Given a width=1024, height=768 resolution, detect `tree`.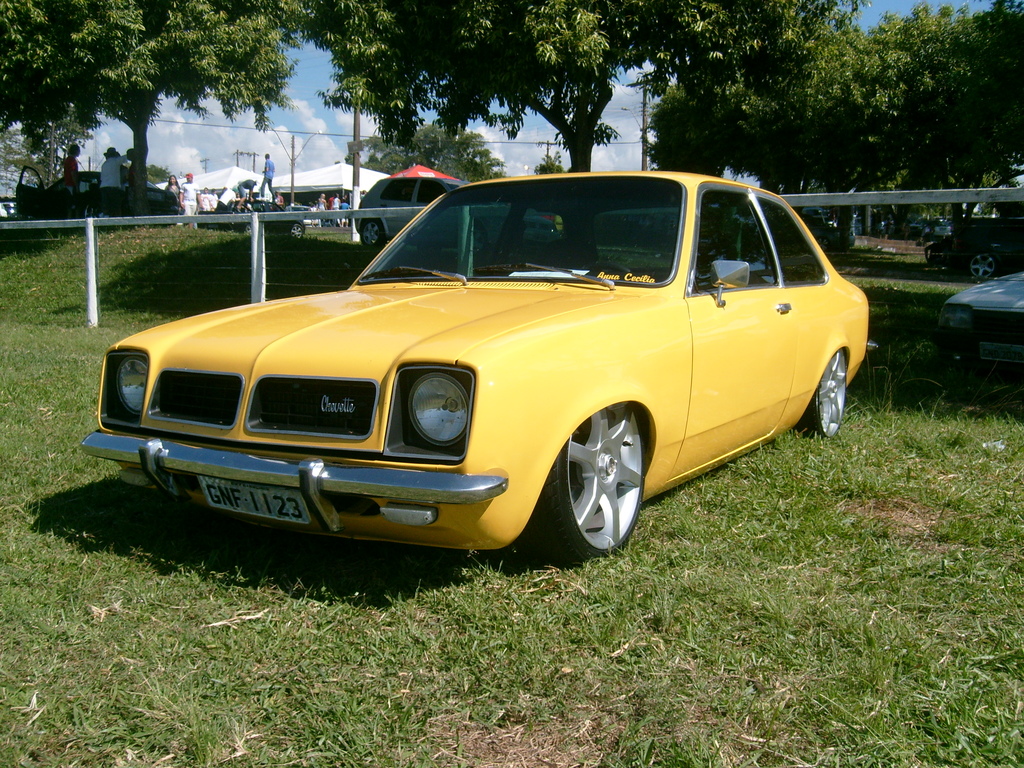
{"x1": 0, "y1": 0, "x2": 297, "y2": 216}.
